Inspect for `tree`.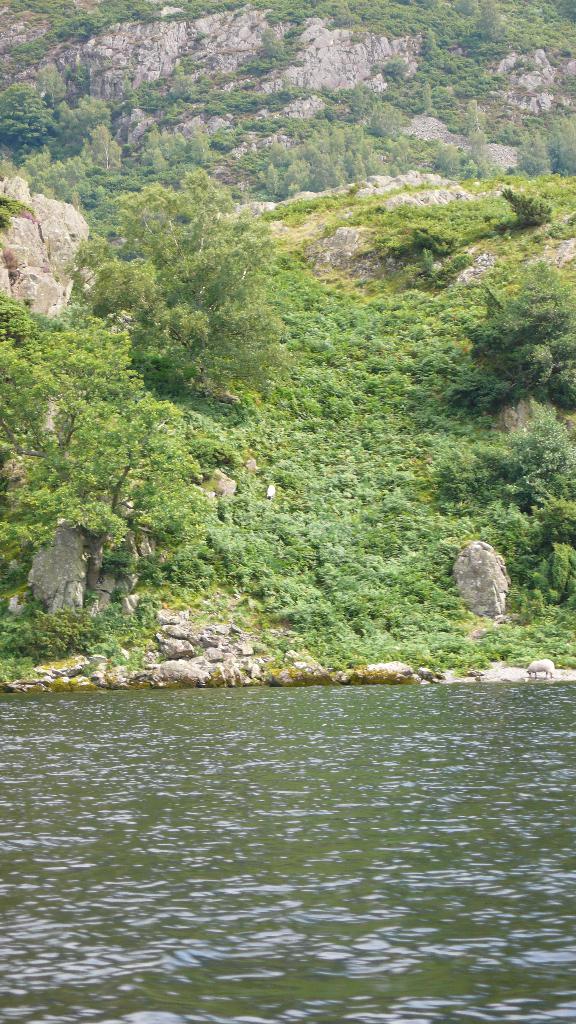
Inspection: <box>462,259,575,406</box>.
